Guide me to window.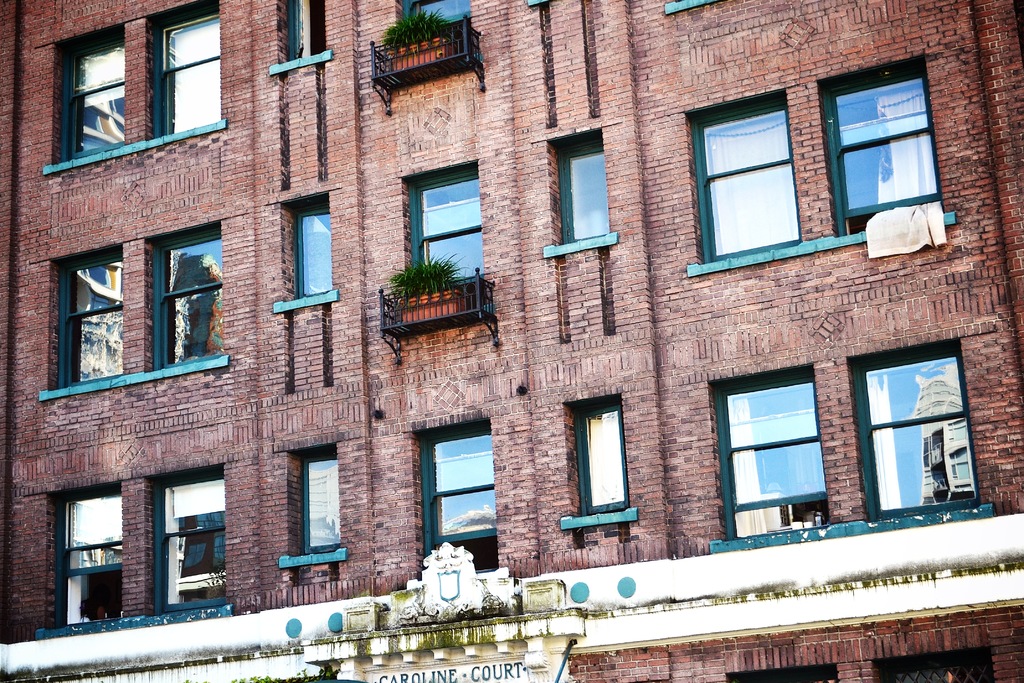
Guidance: x1=298 y1=204 x2=333 y2=293.
